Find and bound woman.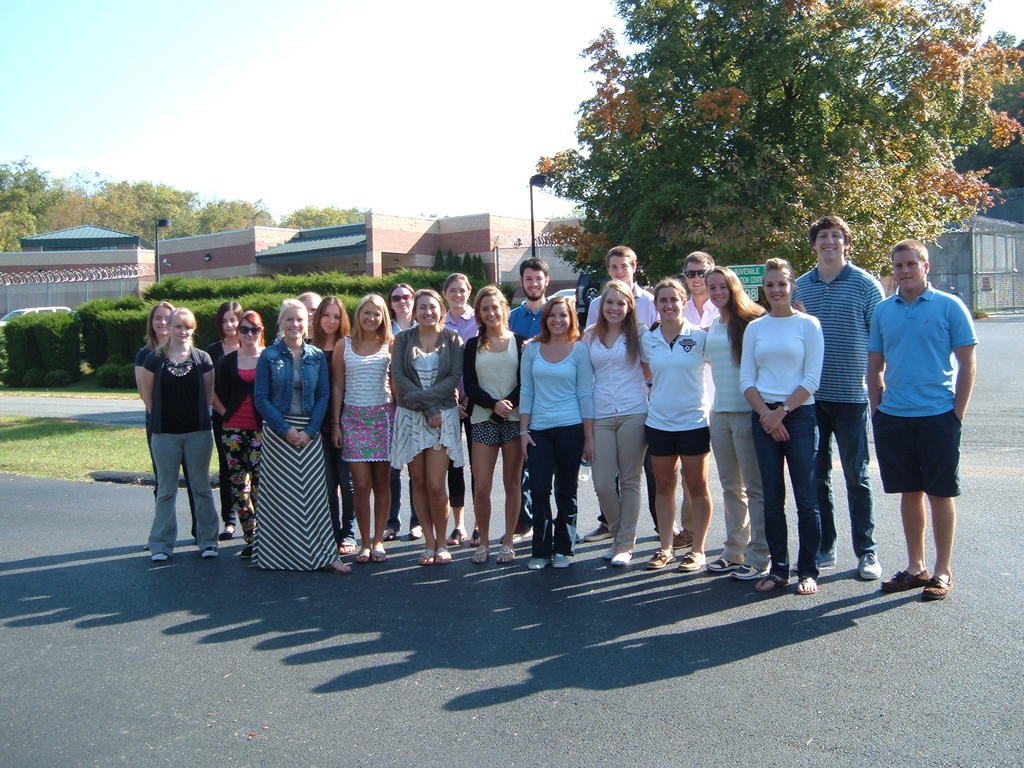
Bound: bbox=[584, 271, 653, 576].
